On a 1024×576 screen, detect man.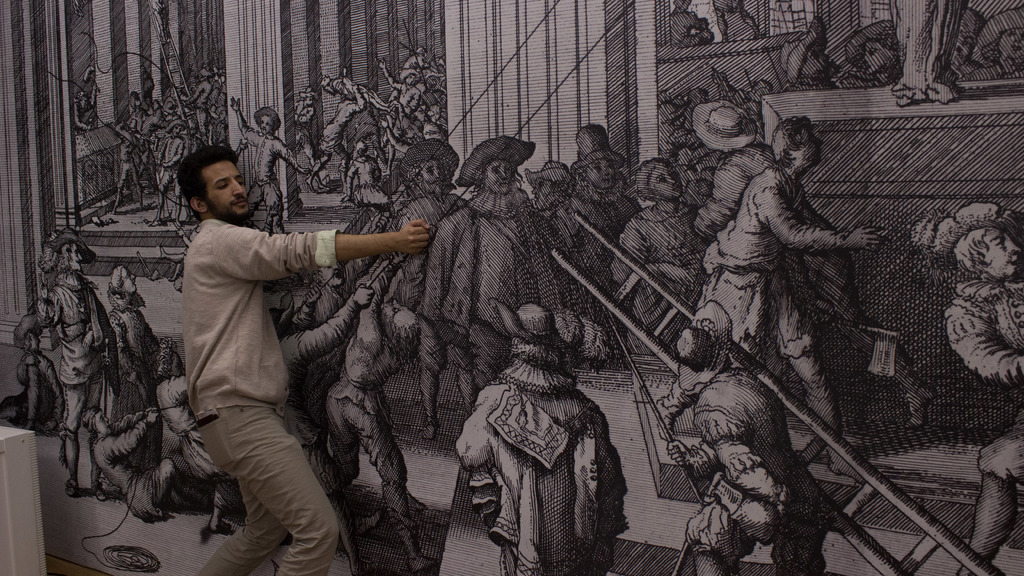
locate(152, 134, 387, 561).
